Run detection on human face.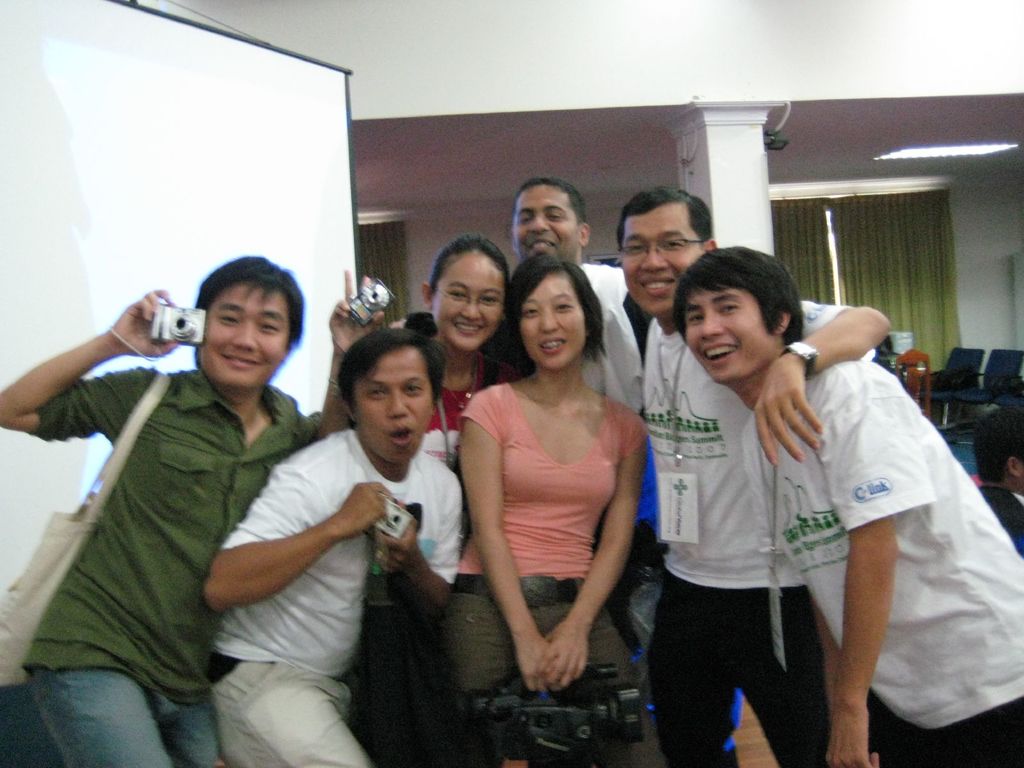
Result: 520,273,583,371.
